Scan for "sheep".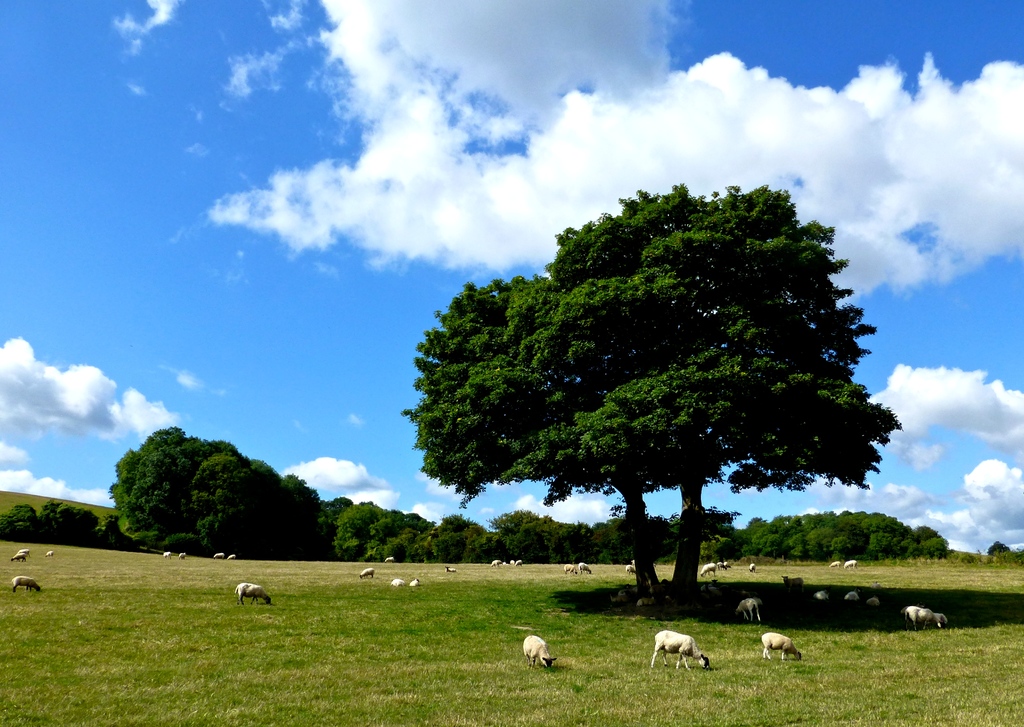
Scan result: <region>749, 563, 756, 572</region>.
